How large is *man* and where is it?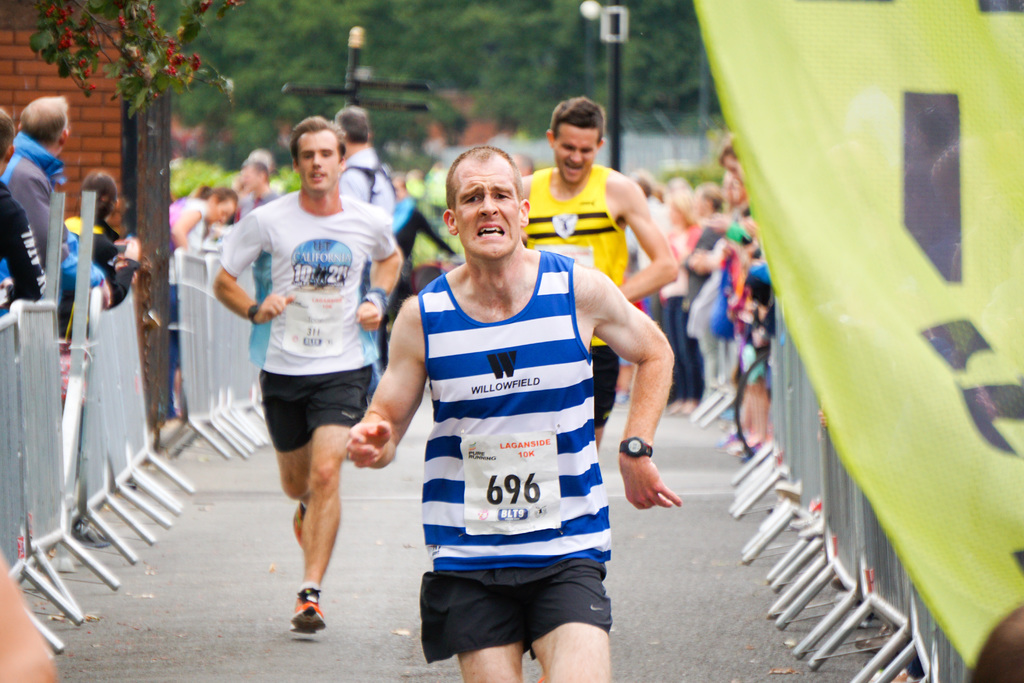
Bounding box: BBox(0, 95, 113, 316).
